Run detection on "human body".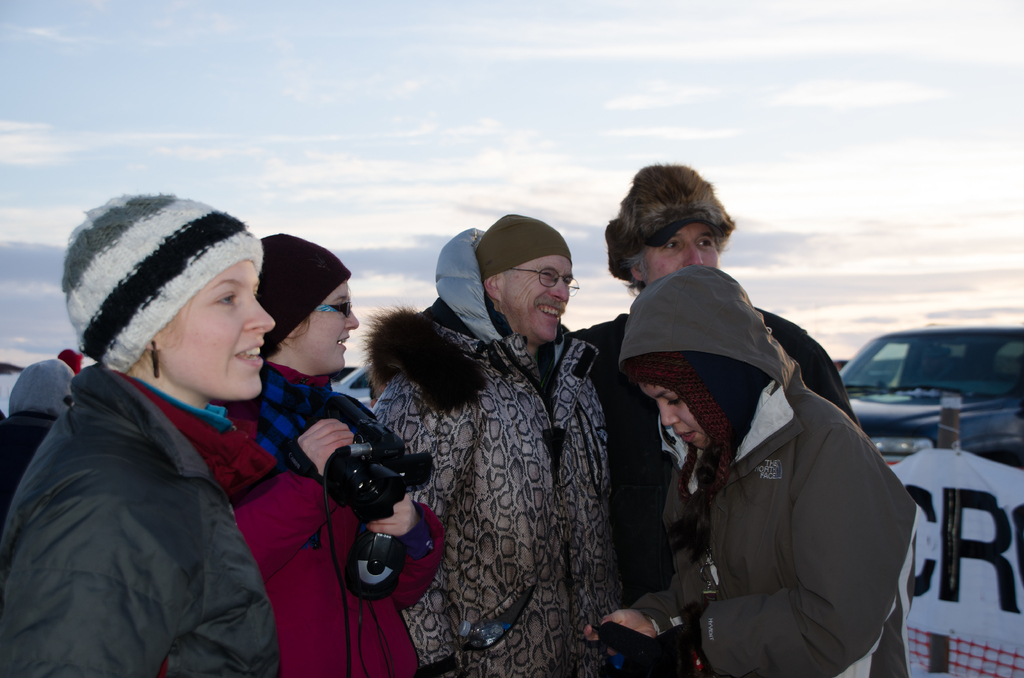
Result: select_region(568, 307, 866, 676).
